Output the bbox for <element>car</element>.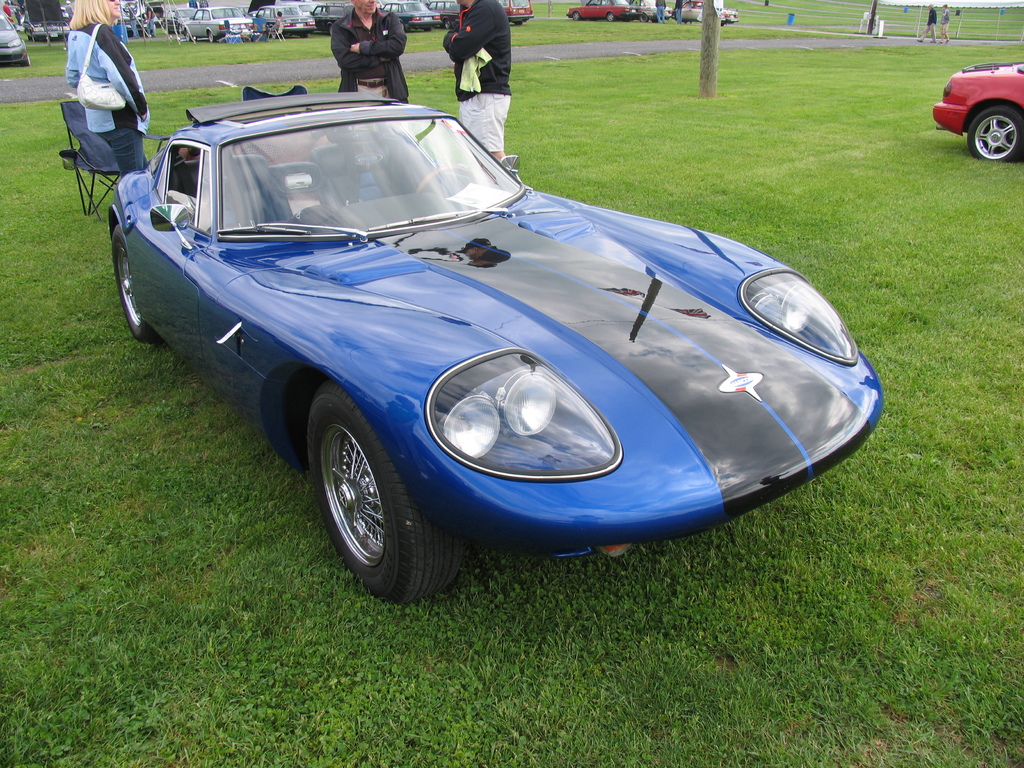
bbox=(932, 58, 1023, 163).
